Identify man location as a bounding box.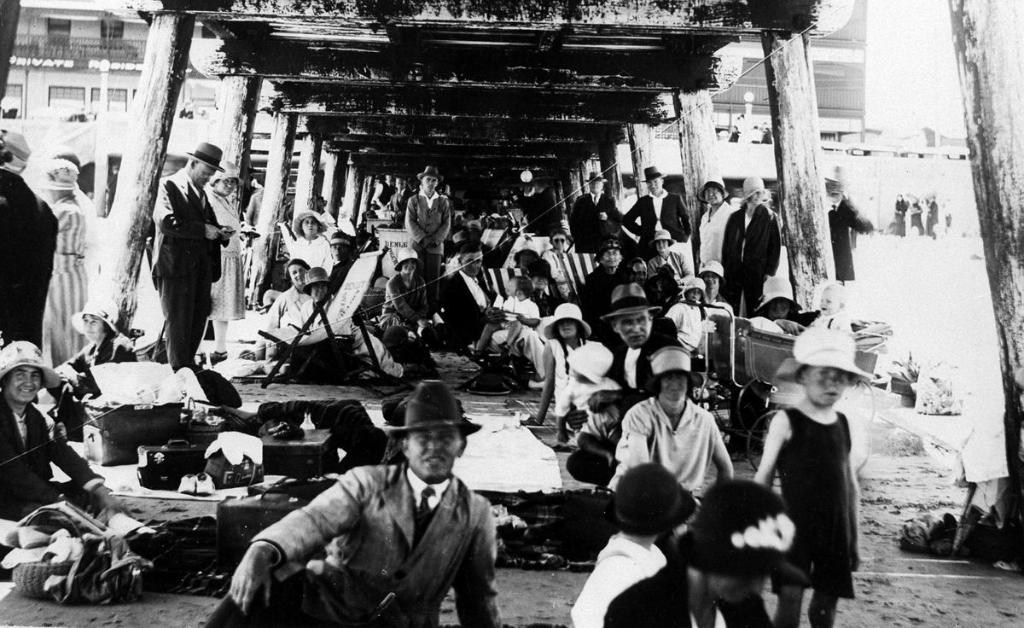
x1=159 y1=139 x2=231 y2=360.
